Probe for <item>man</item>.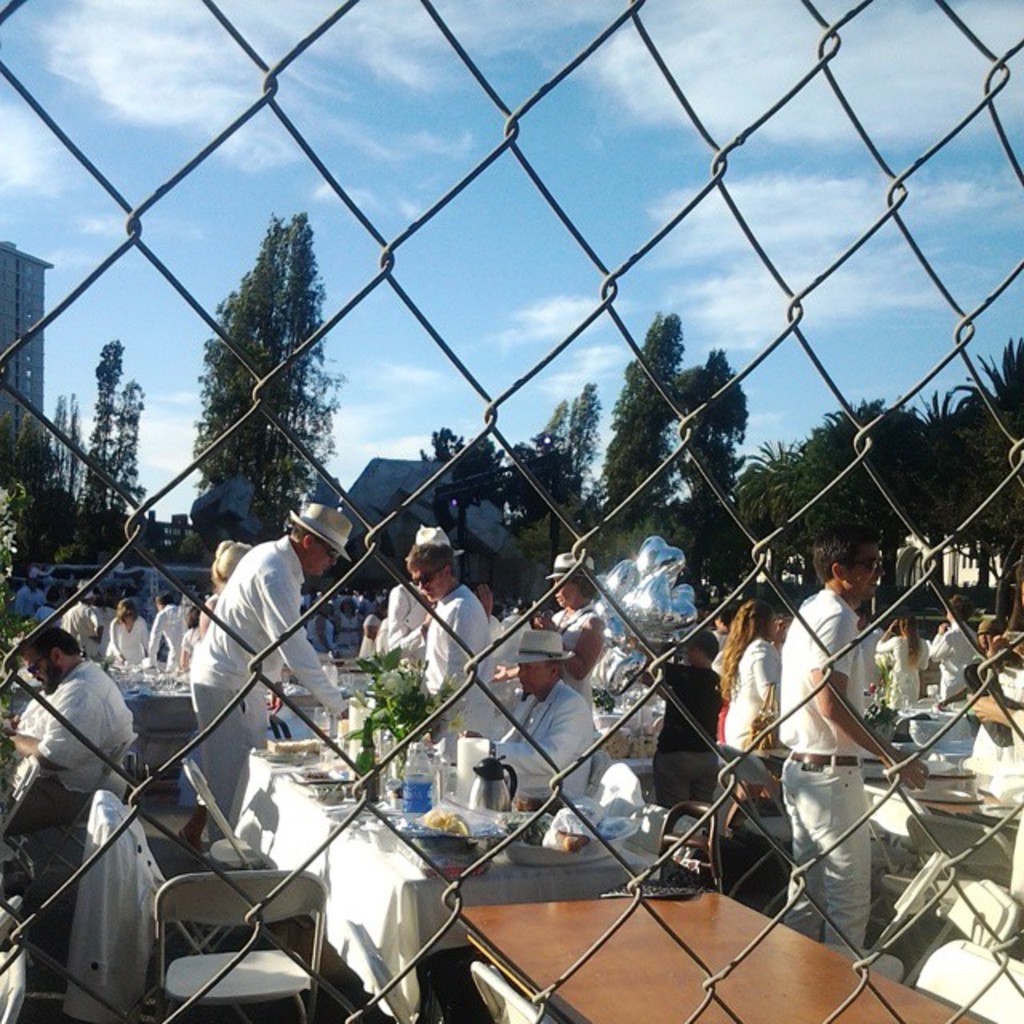
Probe result: detection(768, 534, 926, 971).
